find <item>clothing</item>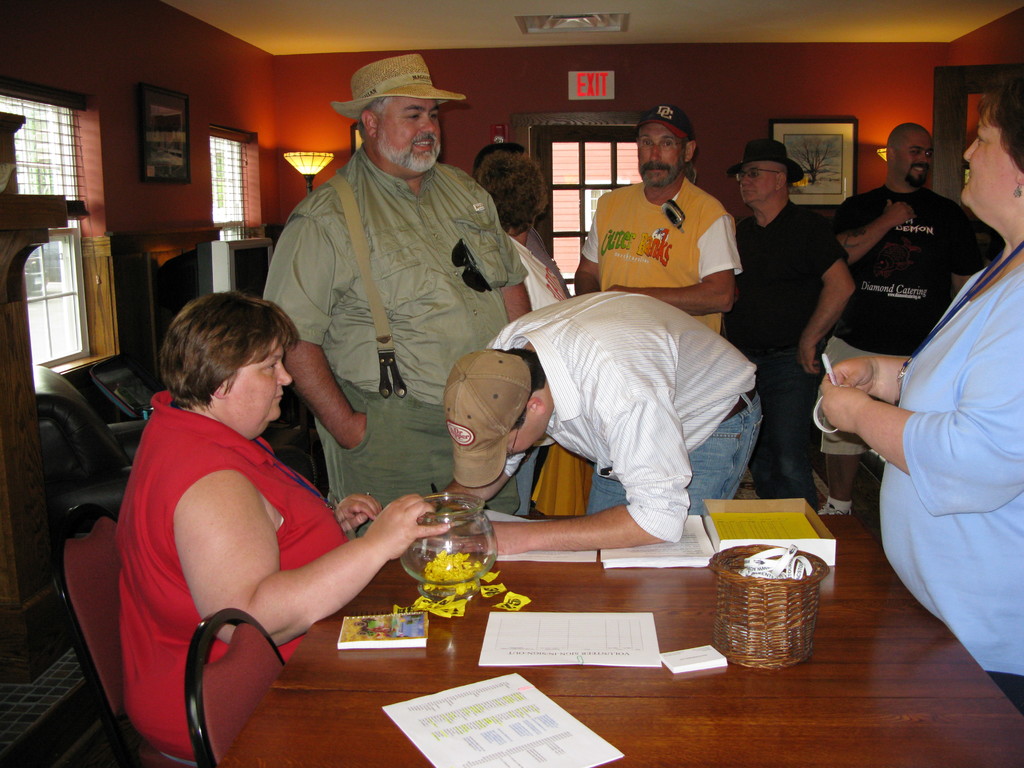
(820,185,1001,455)
